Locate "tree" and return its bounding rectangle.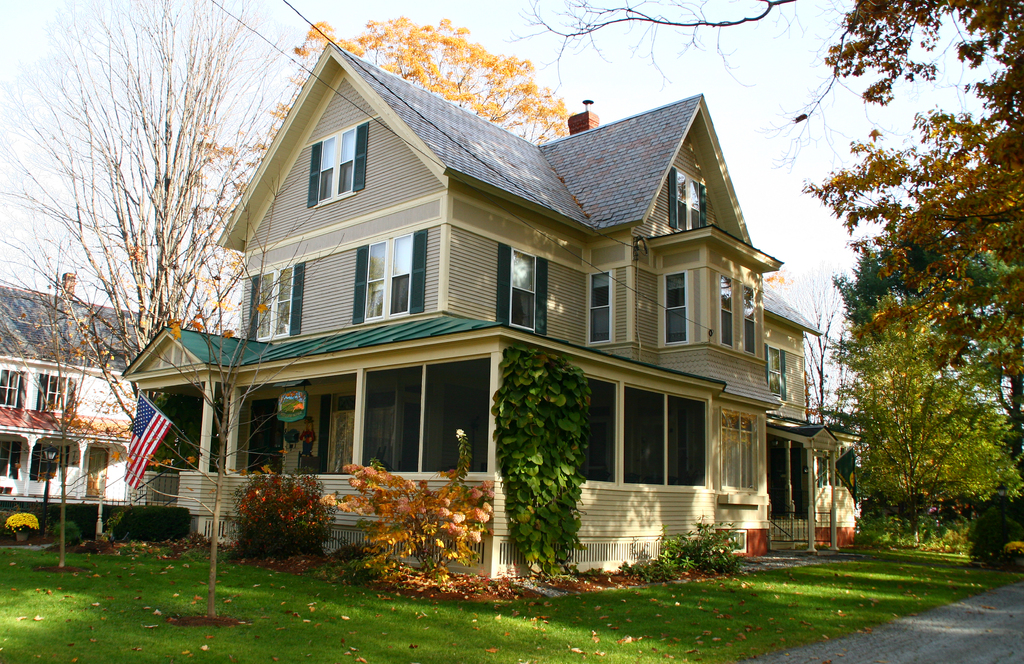
BBox(290, 12, 627, 138).
